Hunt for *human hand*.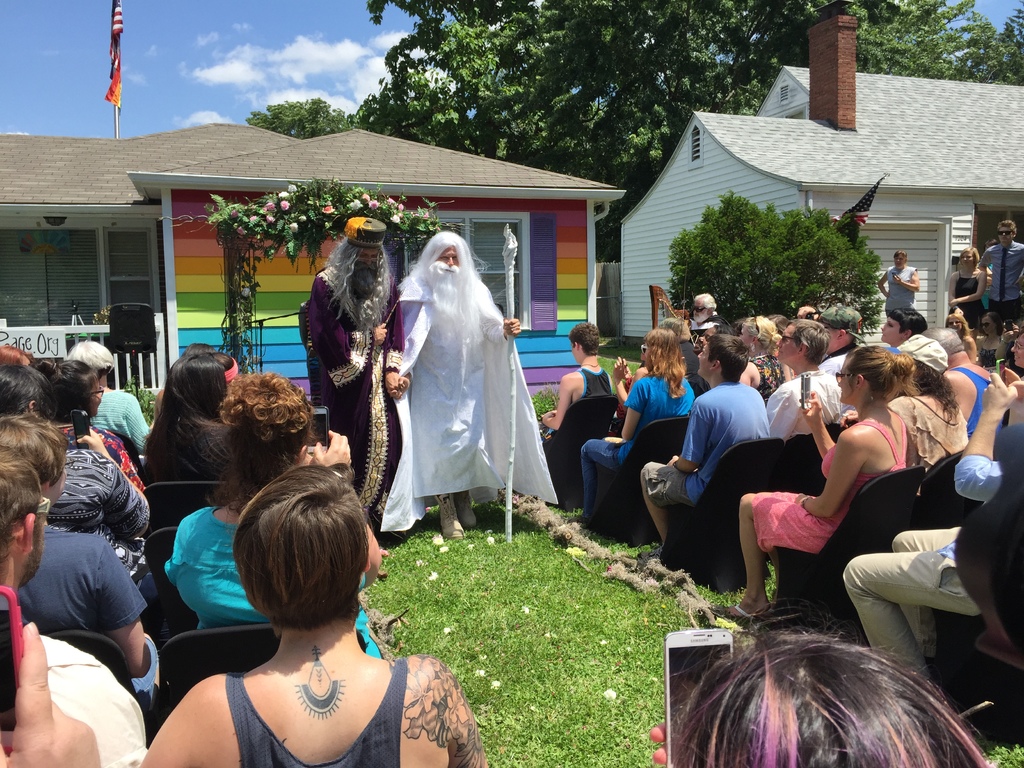
Hunted down at rect(312, 429, 353, 467).
